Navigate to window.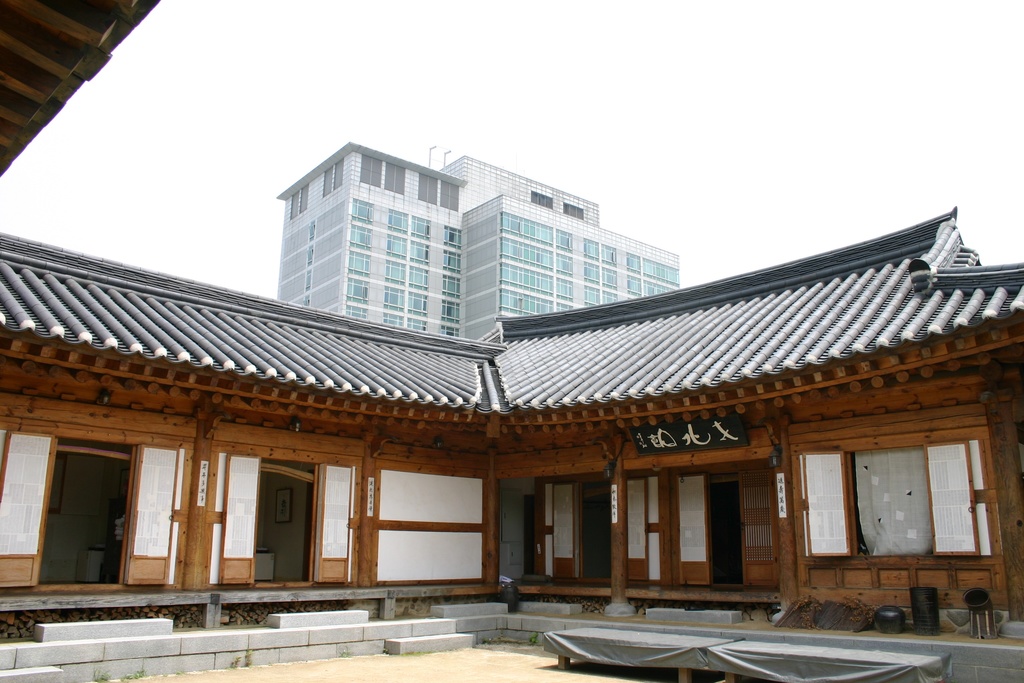
Navigation target: bbox=[303, 292, 314, 306].
